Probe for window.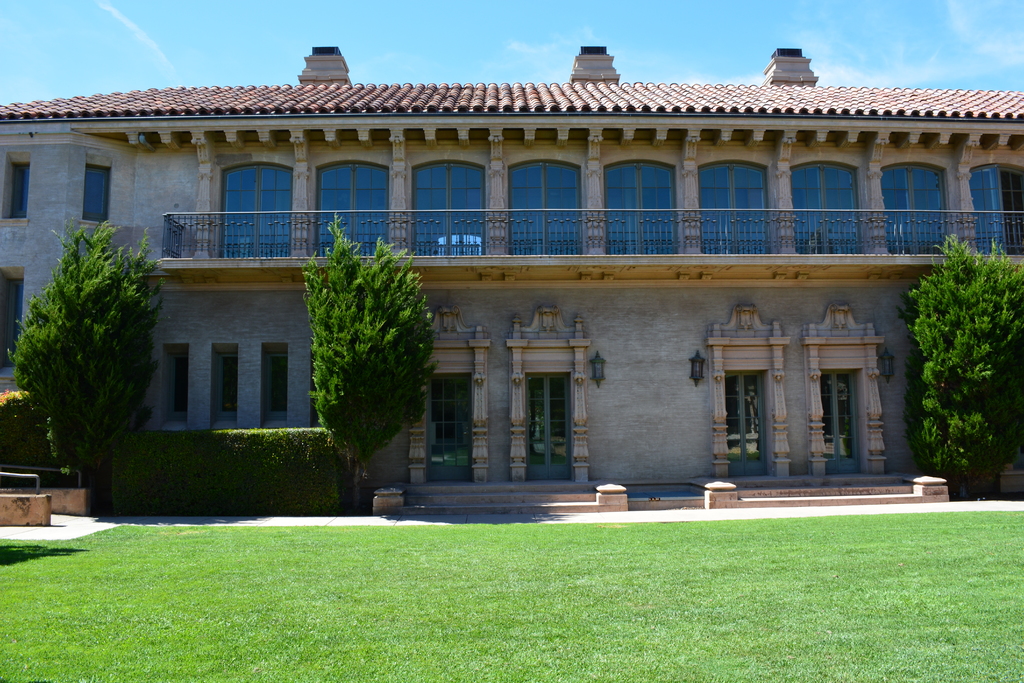
Probe result: left=330, top=163, right=382, bottom=248.
